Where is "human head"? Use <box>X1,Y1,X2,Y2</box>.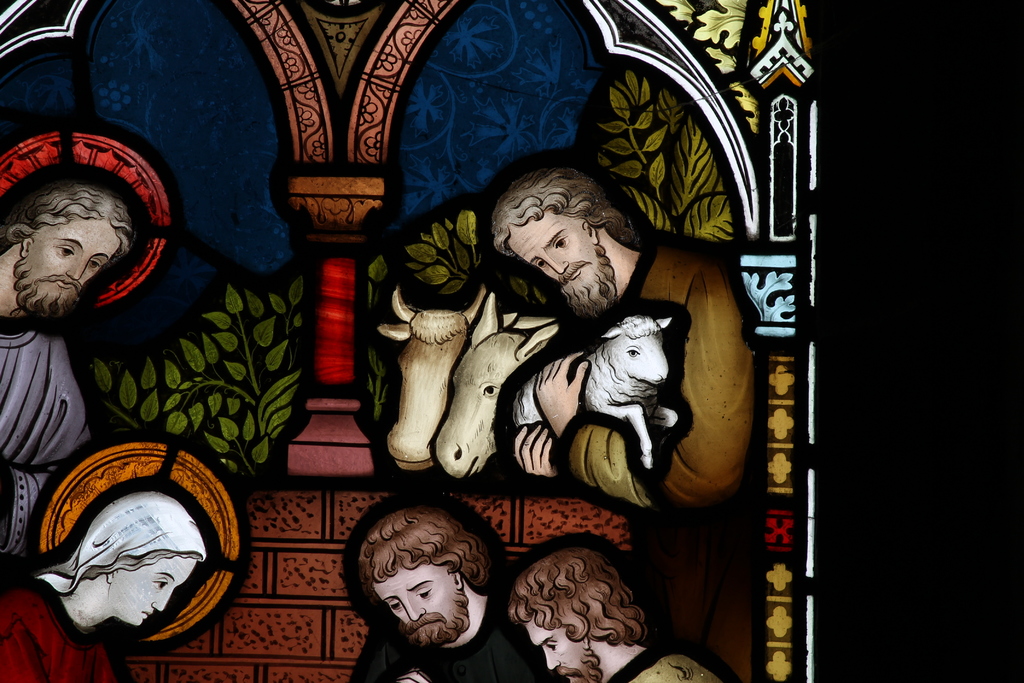
<box>73,487,204,626</box>.
